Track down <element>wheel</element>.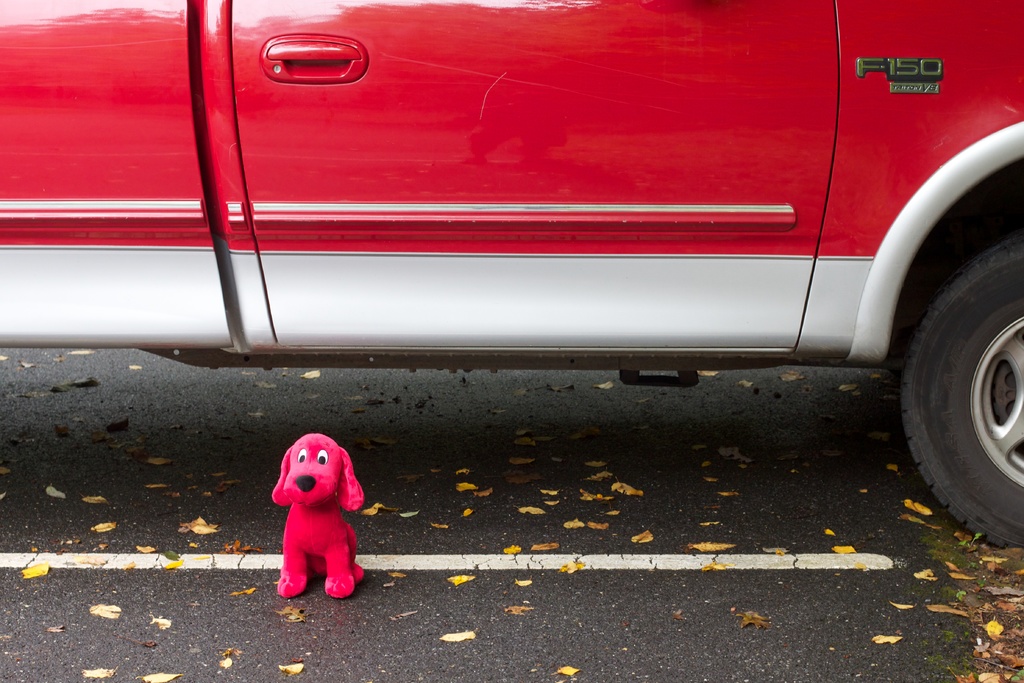
Tracked to 906:229:1023:542.
